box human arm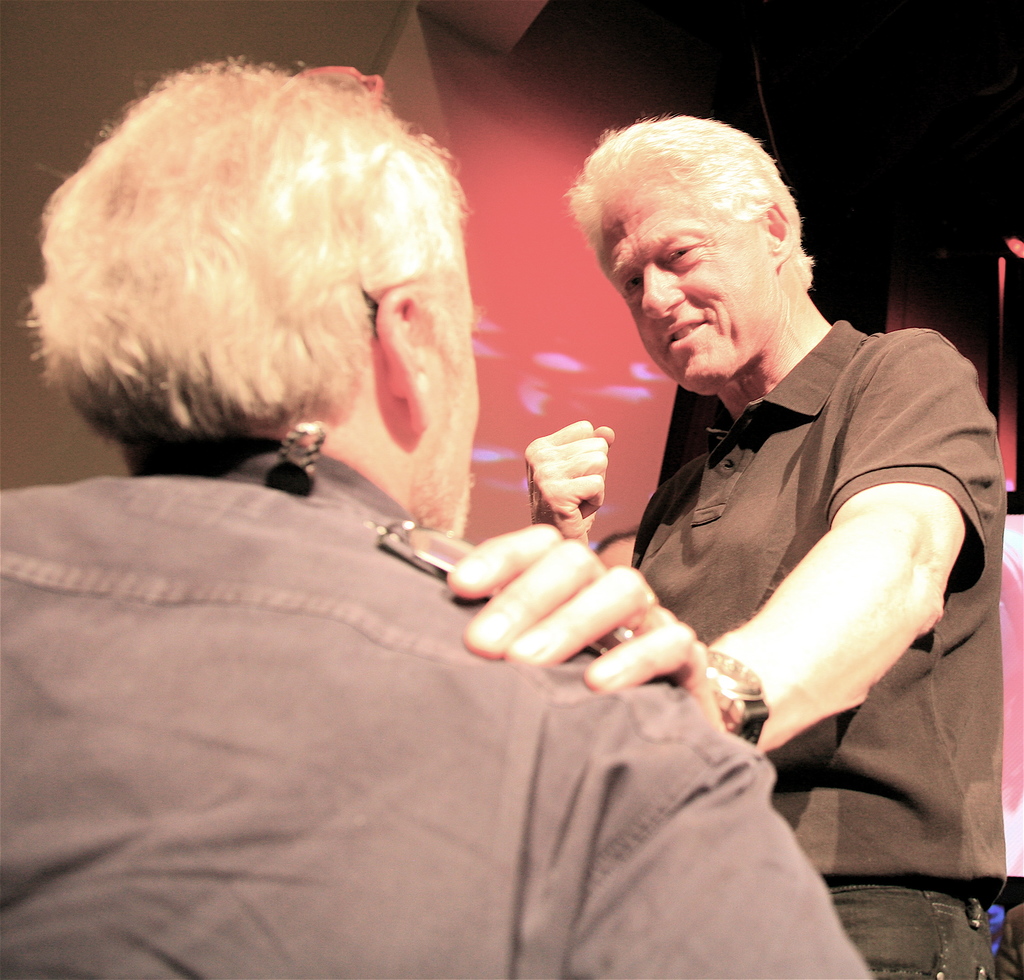
567,383,960,821
